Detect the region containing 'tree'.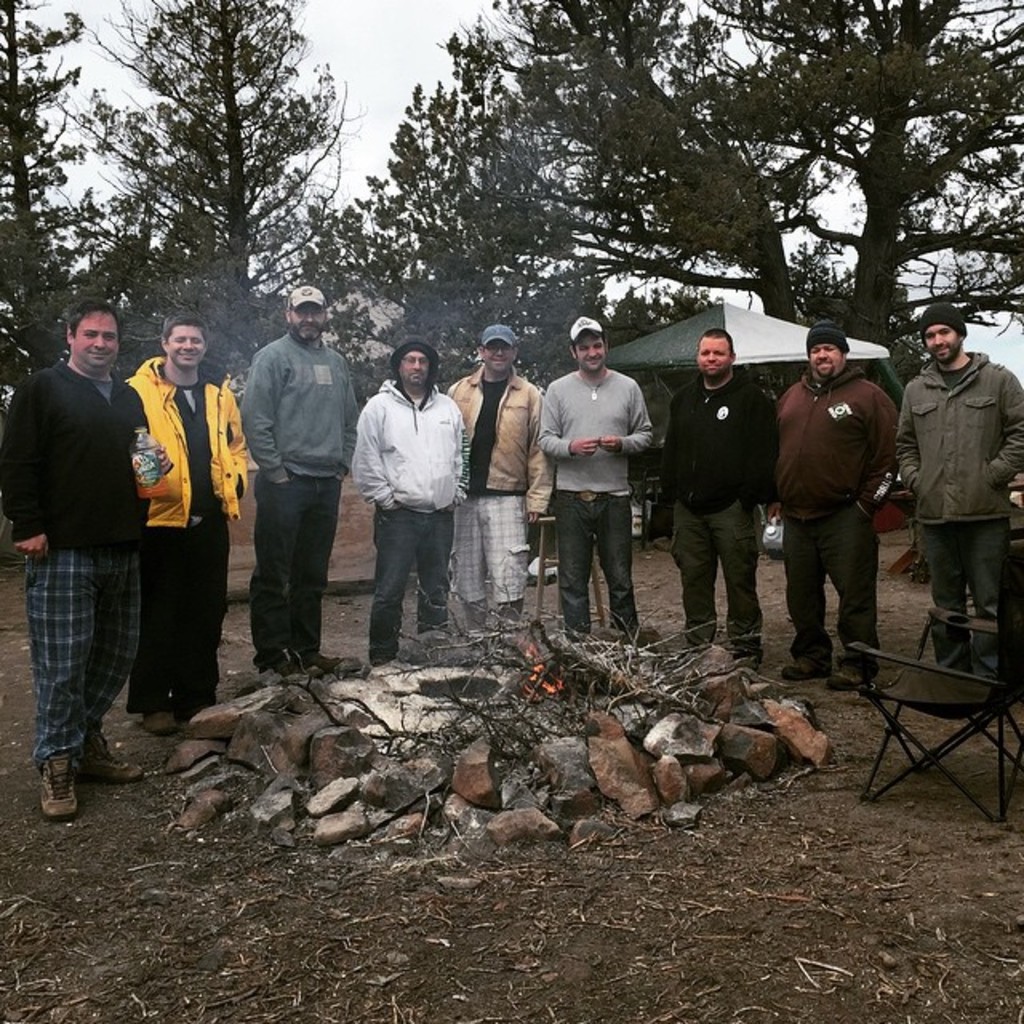
278/6/645/410.
